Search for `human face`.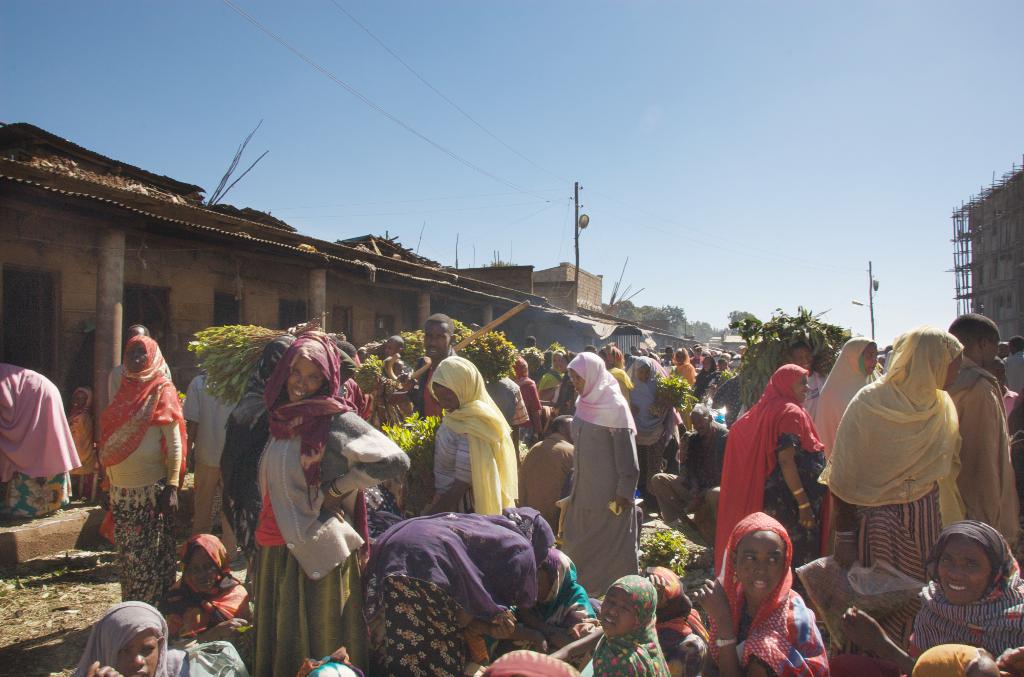
Found at [x1=598, y1=589, x2=634, y2=638].
